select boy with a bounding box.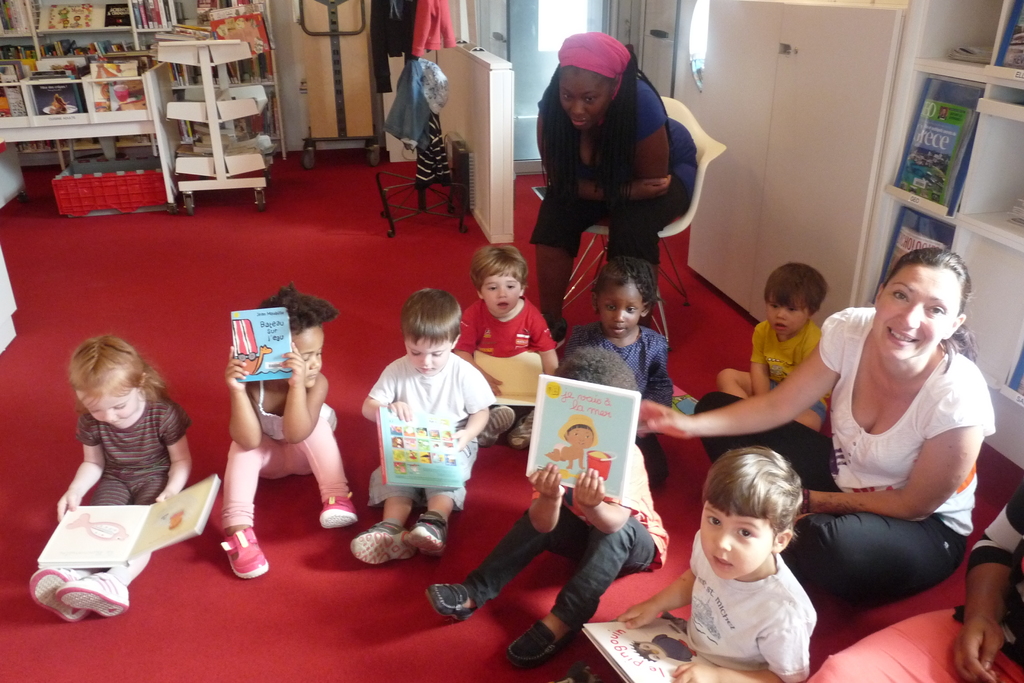
711:265:820:424.
